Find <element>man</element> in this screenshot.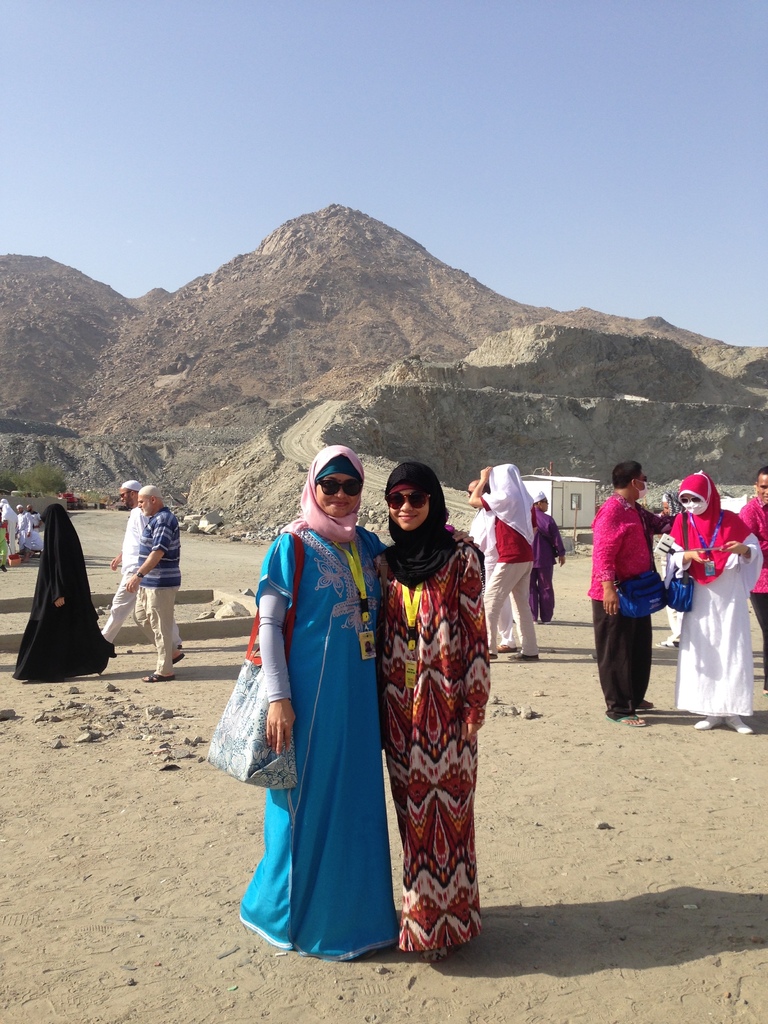
The bounding box for <element>man</element> is left=95, top=477, right=182, bottom=653.
